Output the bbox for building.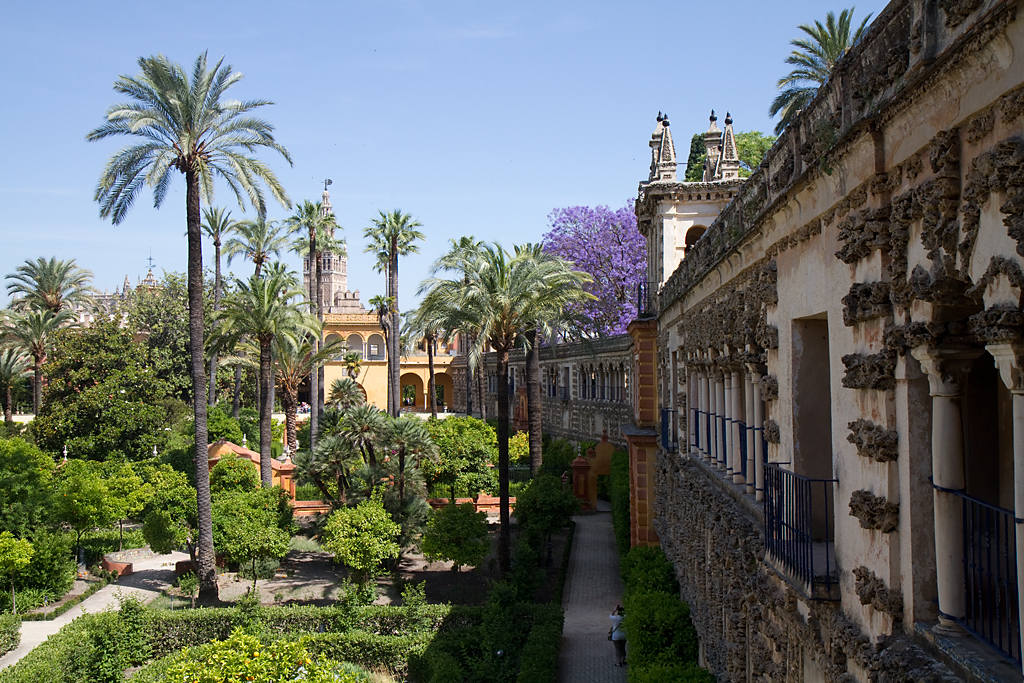
<bbox>0, 283, 186, 440</bbox>.
